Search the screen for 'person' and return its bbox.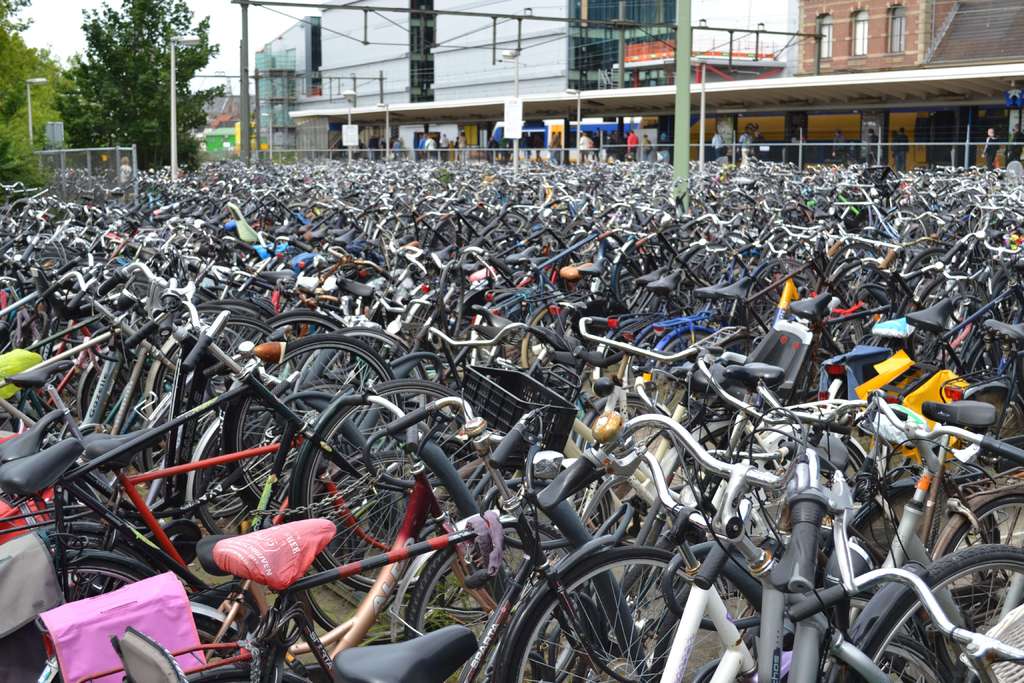
Found: BBox(546, 132, 561, 163).
